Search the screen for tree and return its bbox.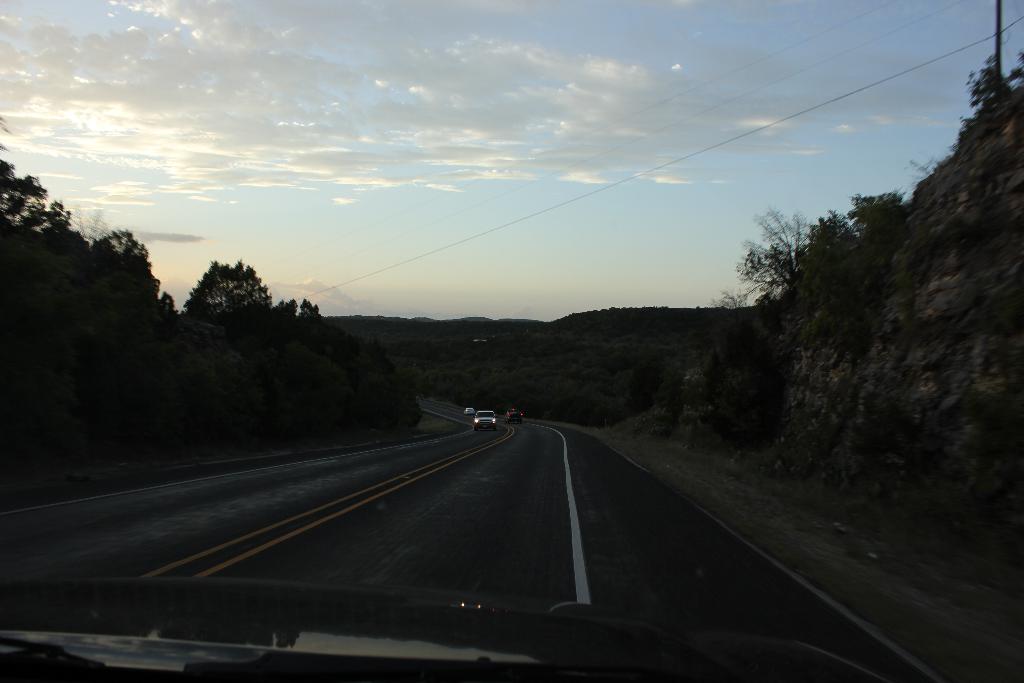
Found: box(0, 119, 179, 475).
